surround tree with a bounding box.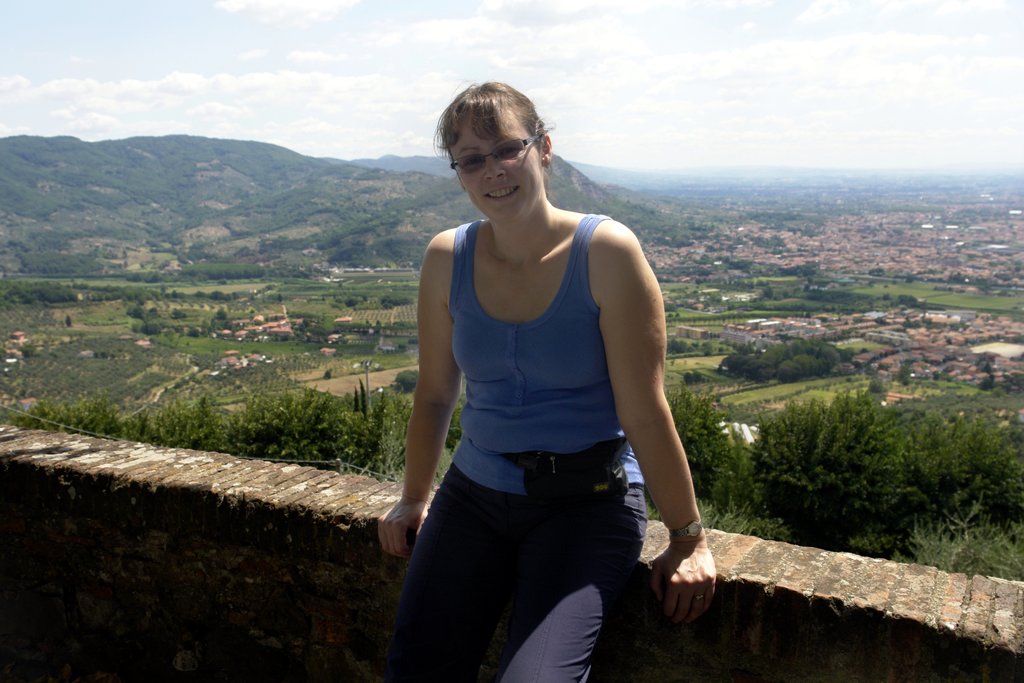
<bbox>63, 313, 72, 329</bbox>.
